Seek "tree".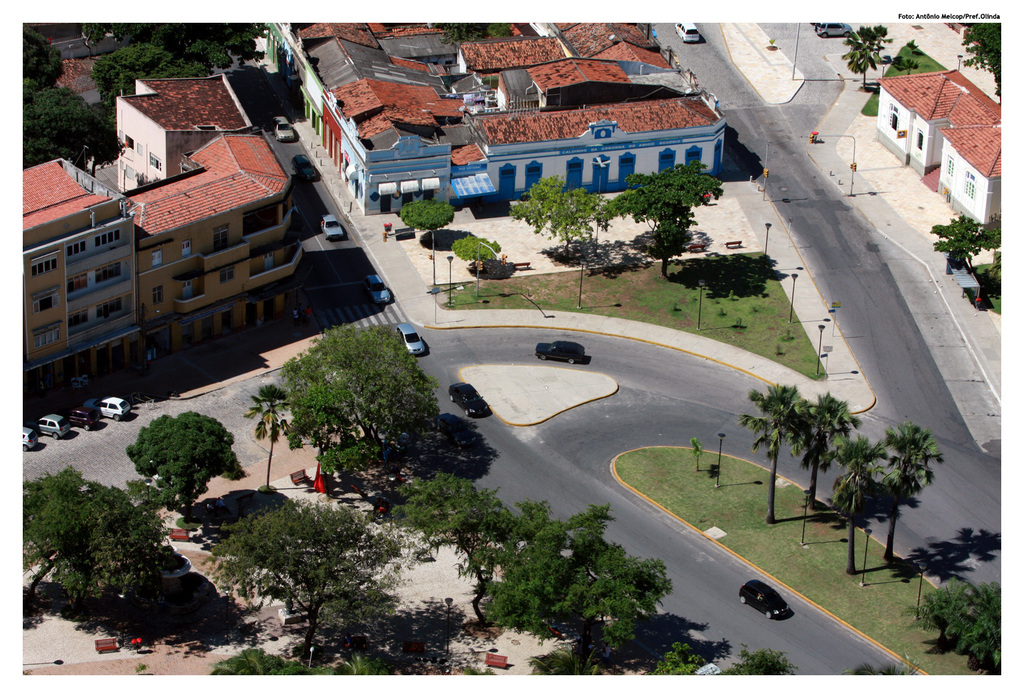
locate(206, 504, 414, 662).
